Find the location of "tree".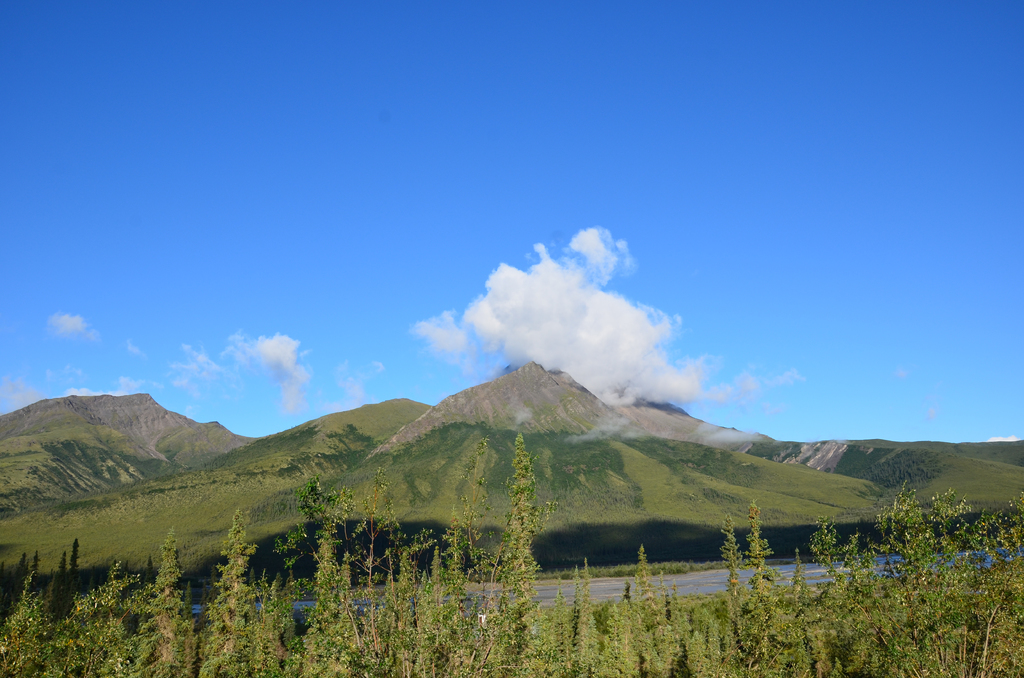
Location: box(376, 533, 446, 677).
